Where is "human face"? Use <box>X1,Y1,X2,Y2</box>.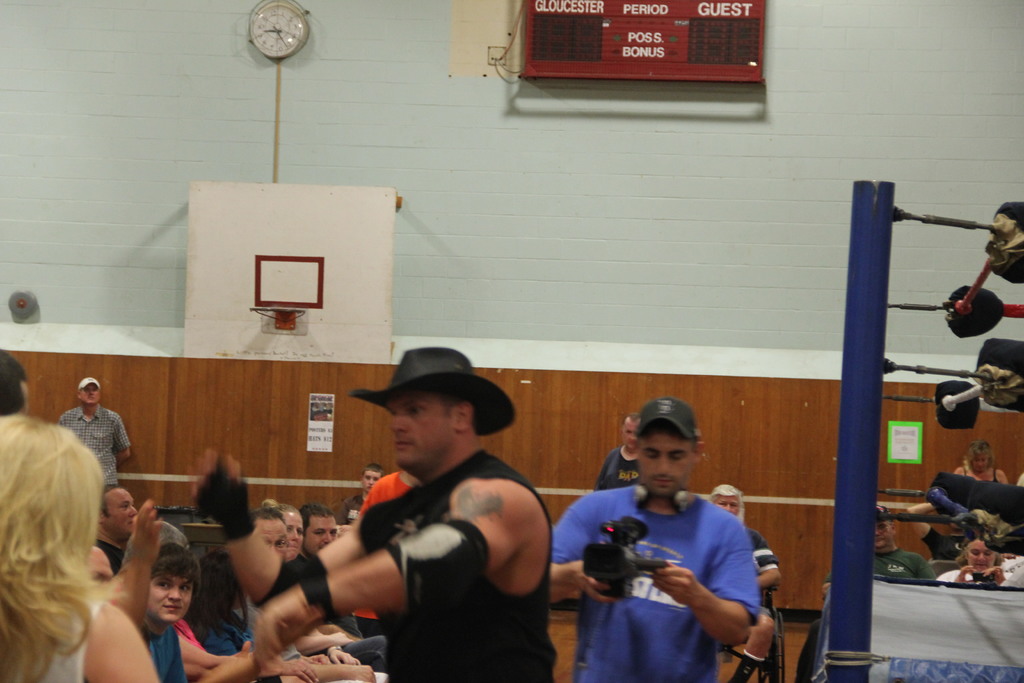
<box>275,513,303,558</box>.
